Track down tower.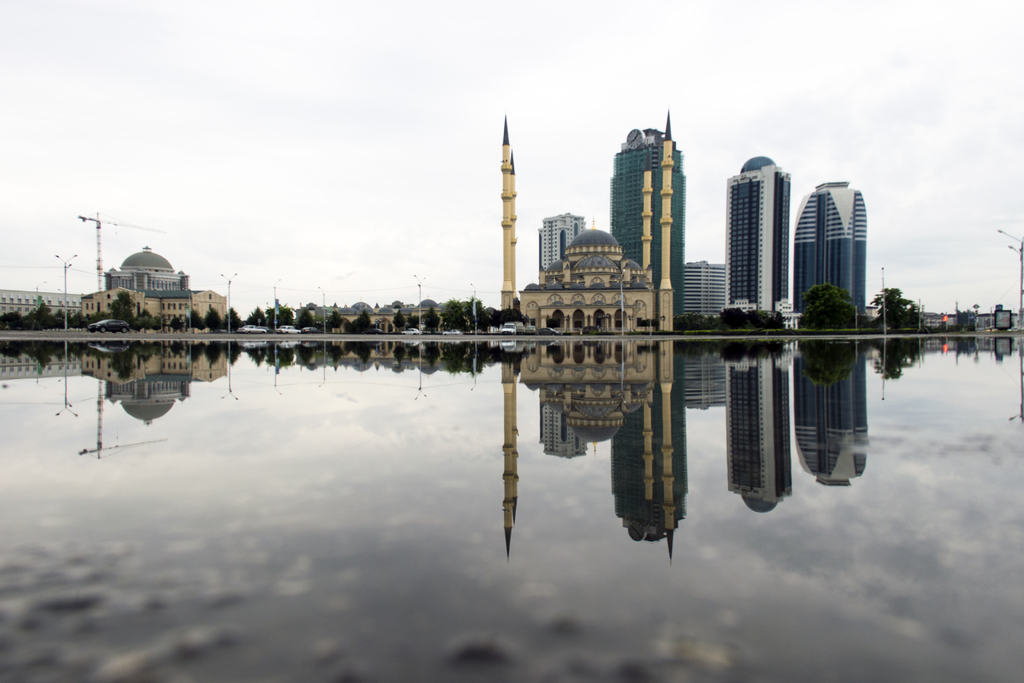
Tracked to 498, 114, 520, 322.
